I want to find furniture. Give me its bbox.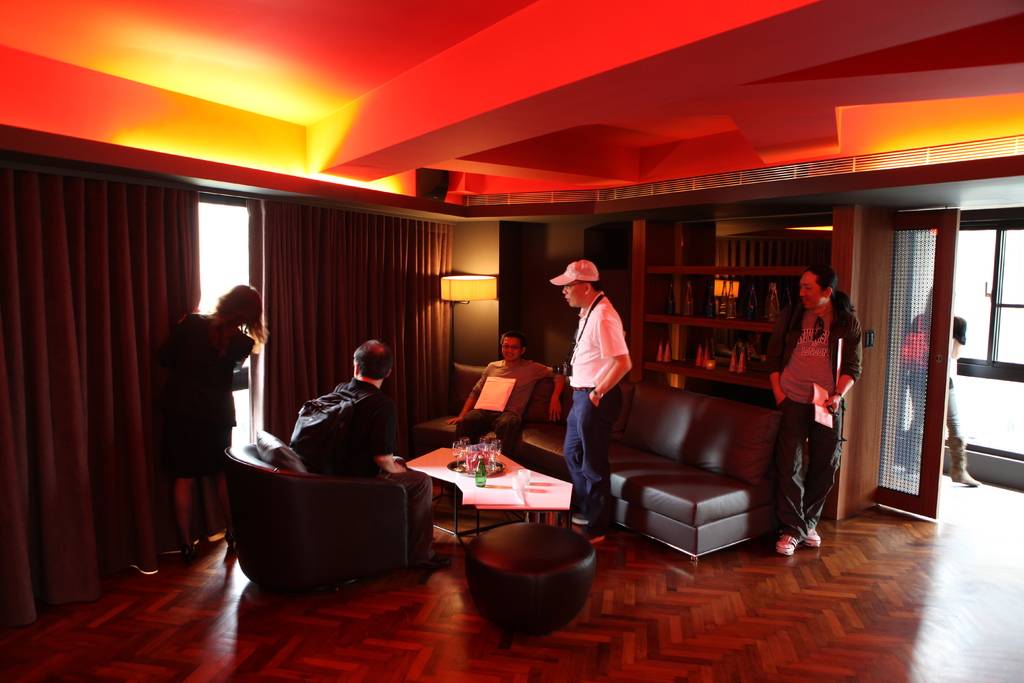
box(421, 381, 810, 570).
